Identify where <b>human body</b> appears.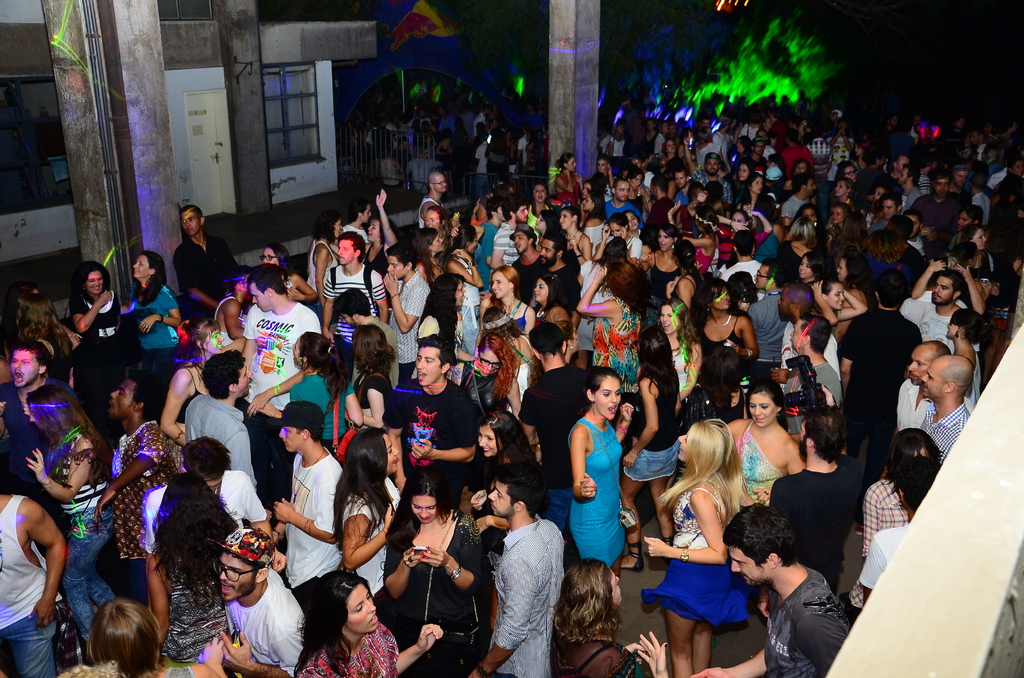
Appears at (x1=598, y1=153, x2=609, y2=179).
